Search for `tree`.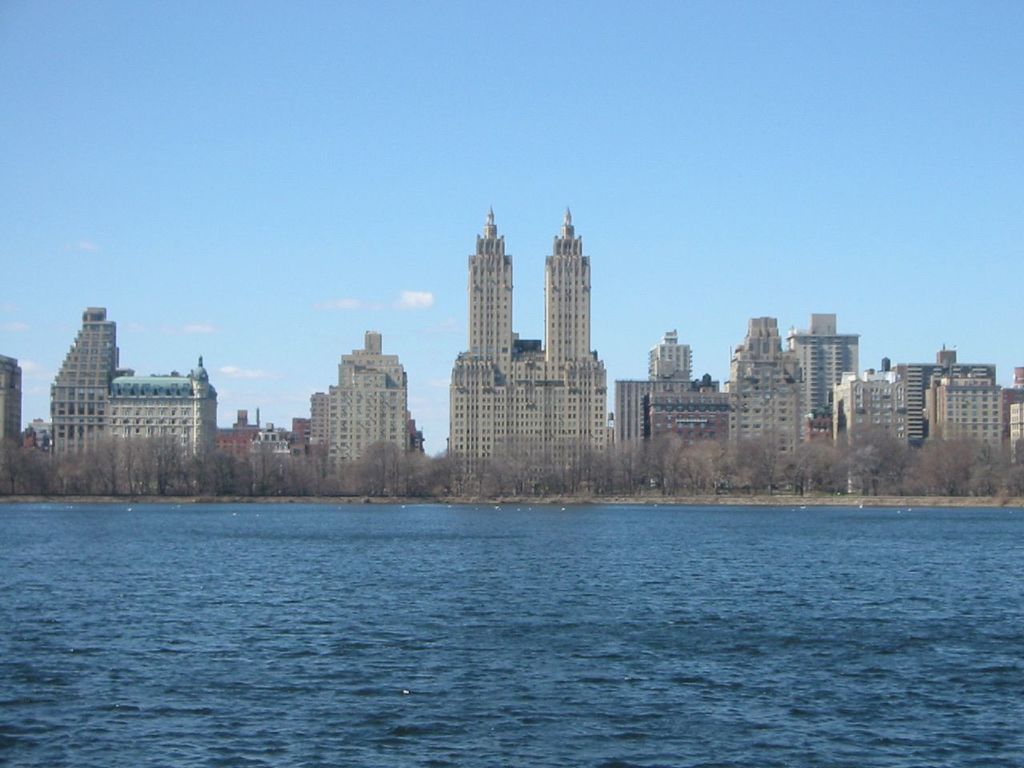
Found at x1=899, y1=438, x2=943, y2=492.
